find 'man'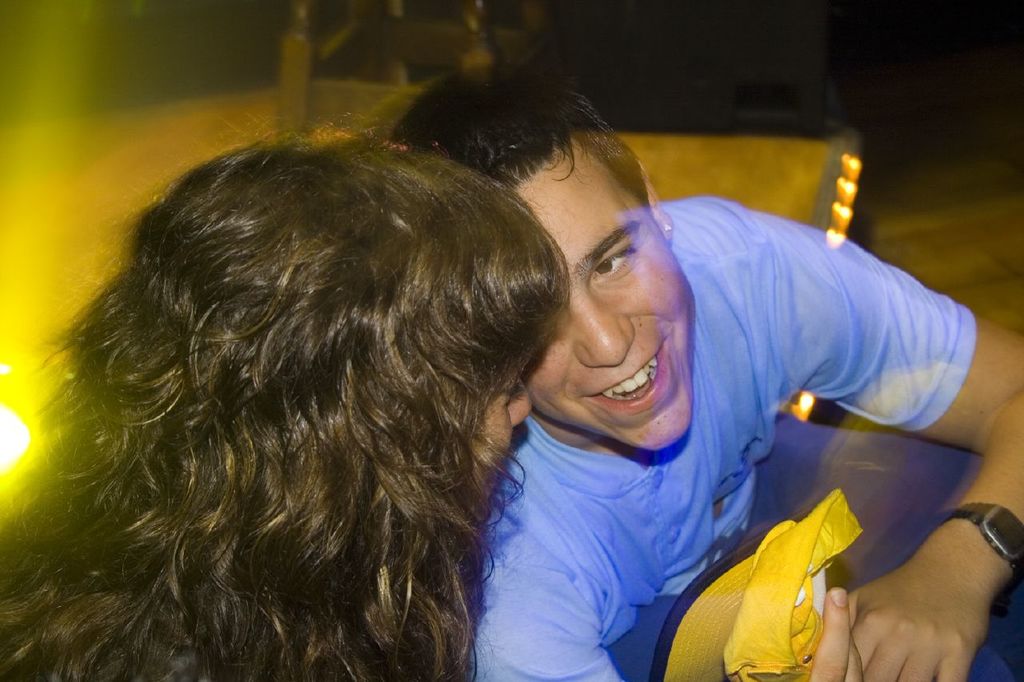
x1=383, y1=54, x2=1023, y2=681
